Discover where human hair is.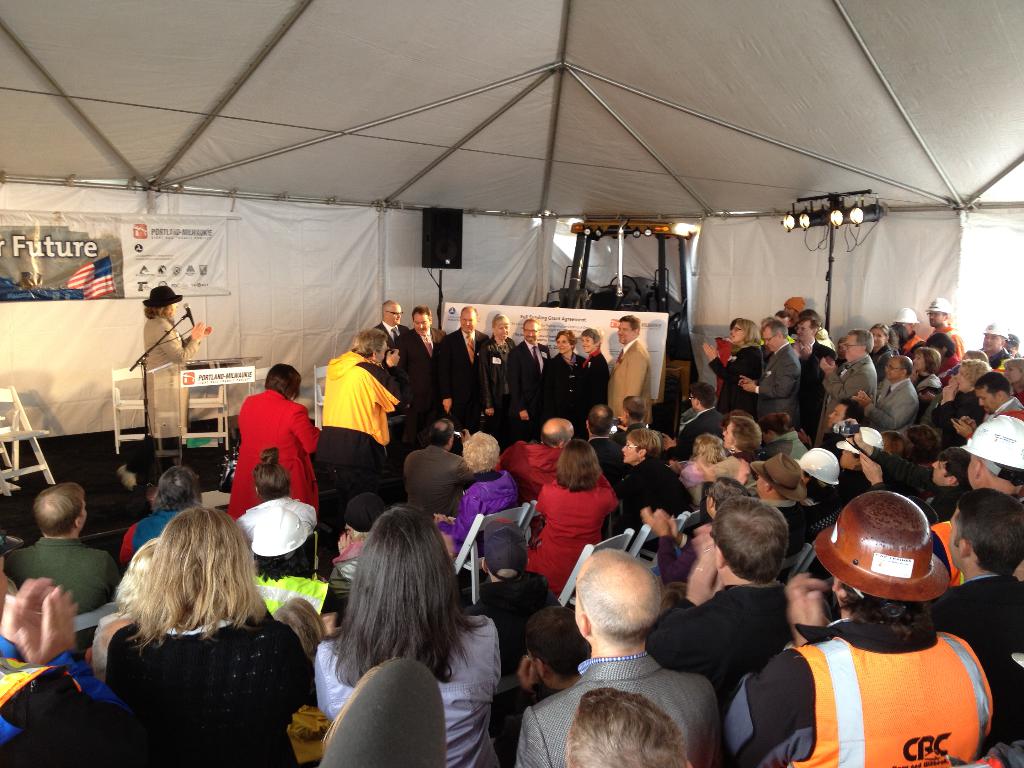
Discovered at crop(411, 301, 431, 320).
